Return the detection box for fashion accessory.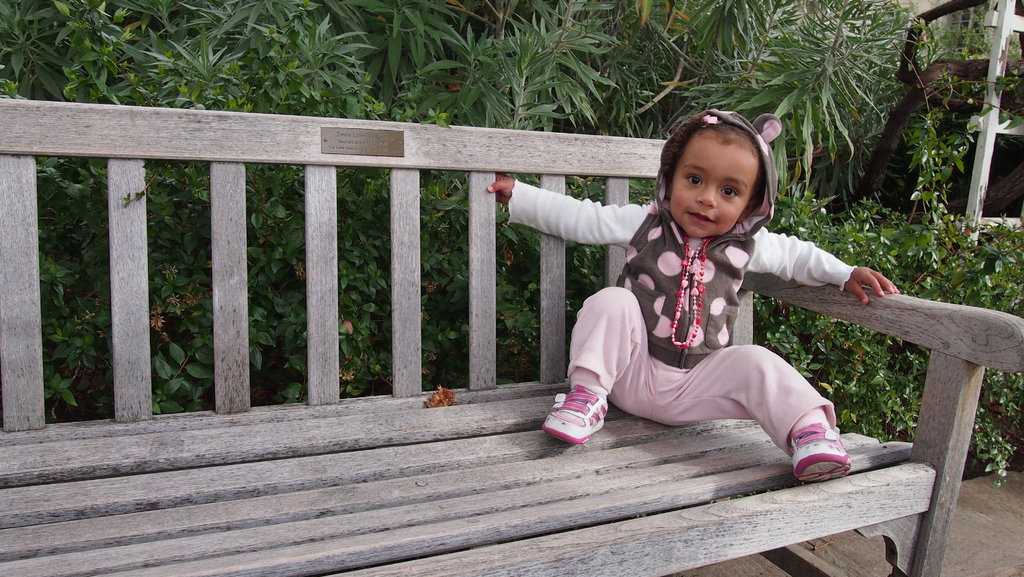
[left=787, top=407, right=830, bottom=434].
